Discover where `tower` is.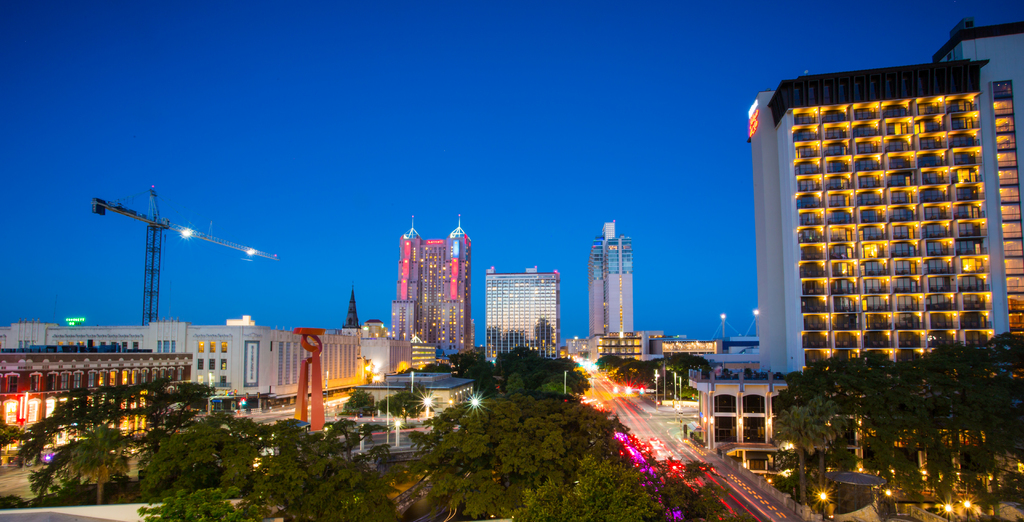
Discovered at 750:17:1020:384.
